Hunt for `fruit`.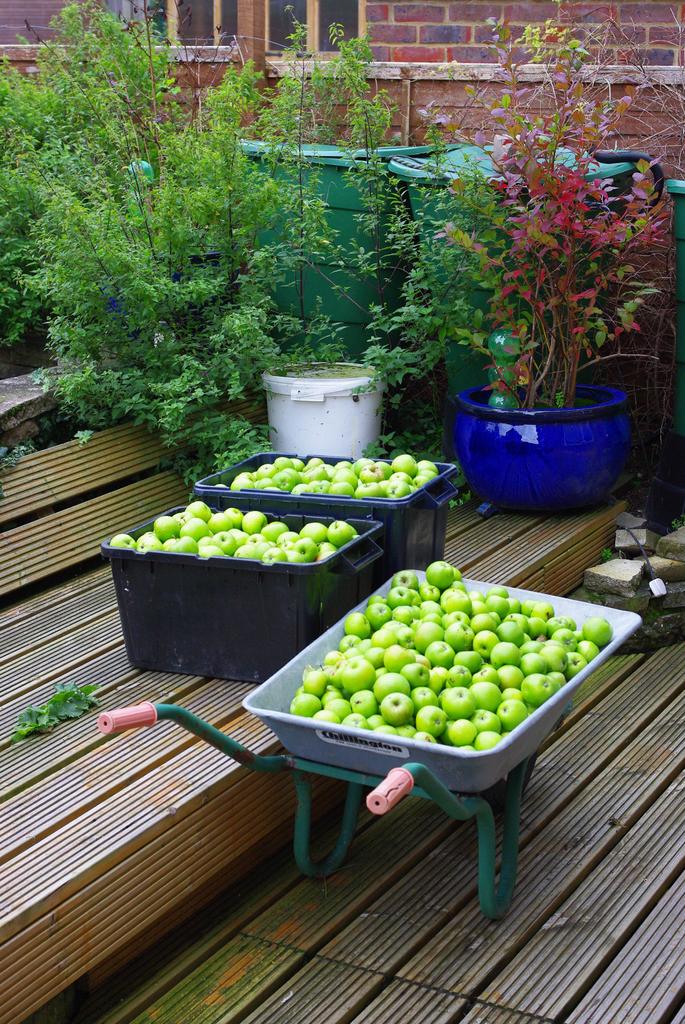
Hunted down at Rect(301, 579, 604, 814).
